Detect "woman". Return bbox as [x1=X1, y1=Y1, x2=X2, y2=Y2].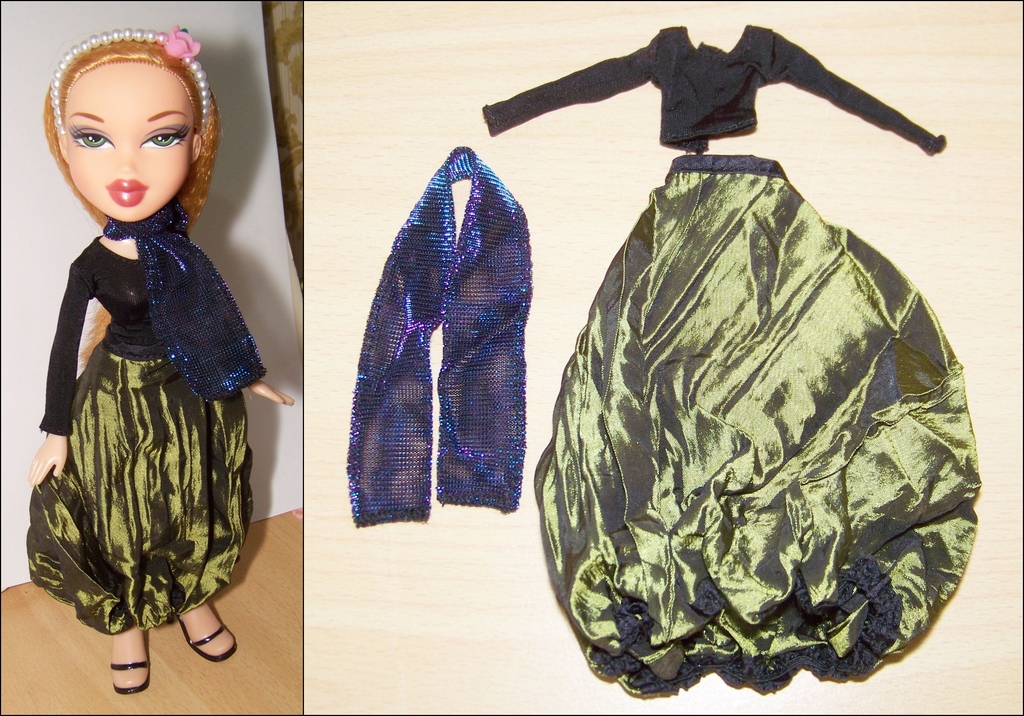
[x1=17, y1=36, x2=258, y2=667].
